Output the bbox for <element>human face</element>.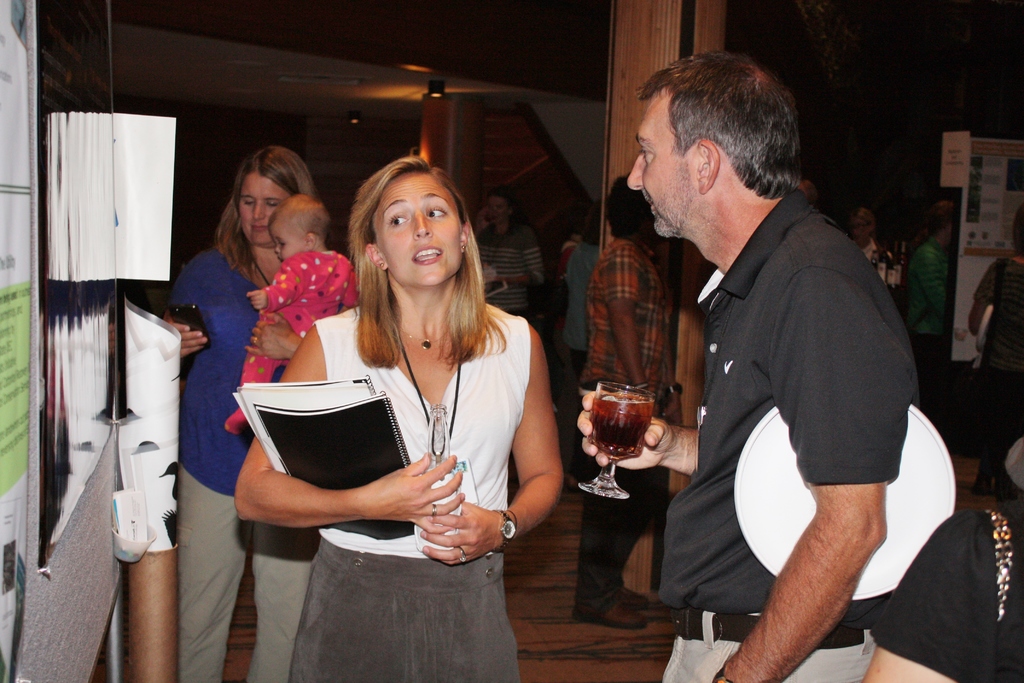
{"left": 622, "top": 95, "right": 693, "bottom": 236}.
